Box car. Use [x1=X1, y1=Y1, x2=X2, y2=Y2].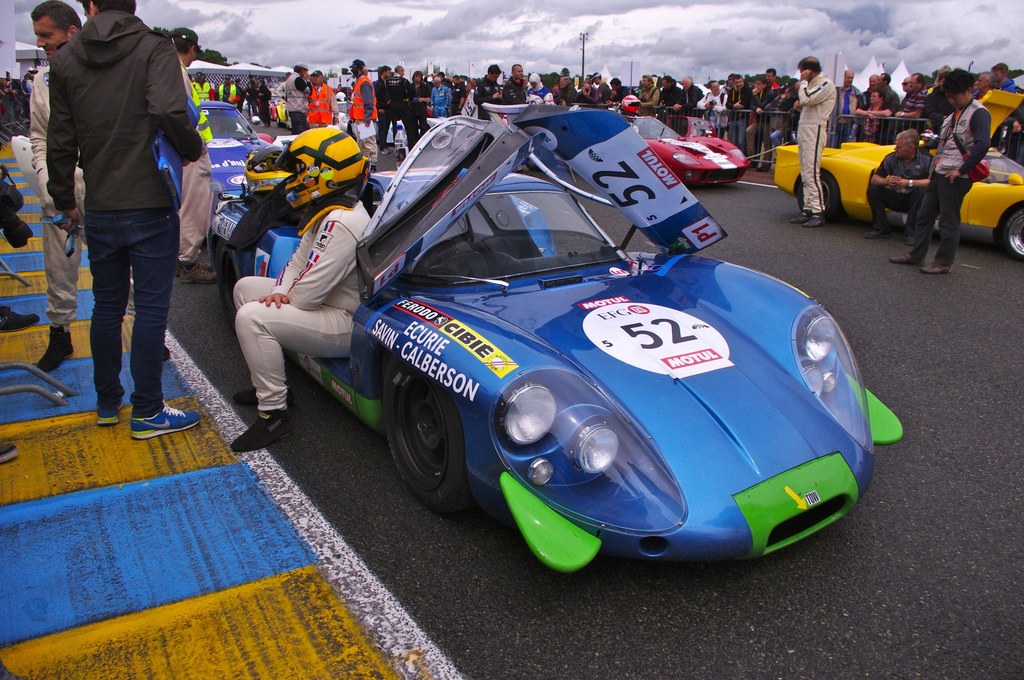
[x1=775, y1=88, x2=1023, y2=259].
